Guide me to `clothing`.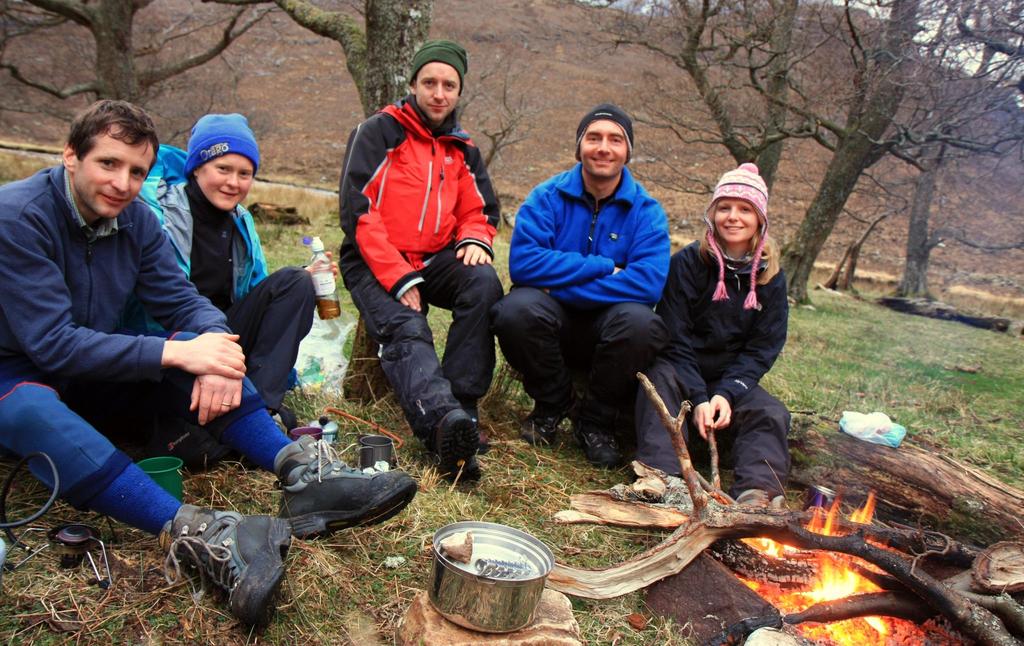
Guidance: [x1=644, y1=232, x2=796, y2=492].
